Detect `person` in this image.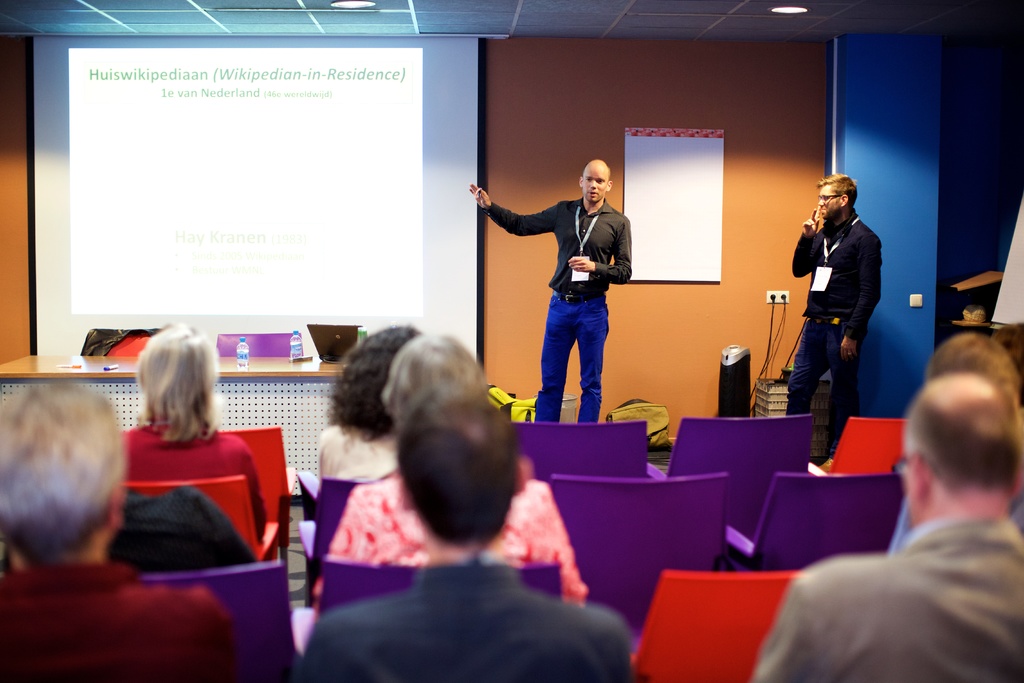
Detection: bbox=(787, 170, 881, 463).
